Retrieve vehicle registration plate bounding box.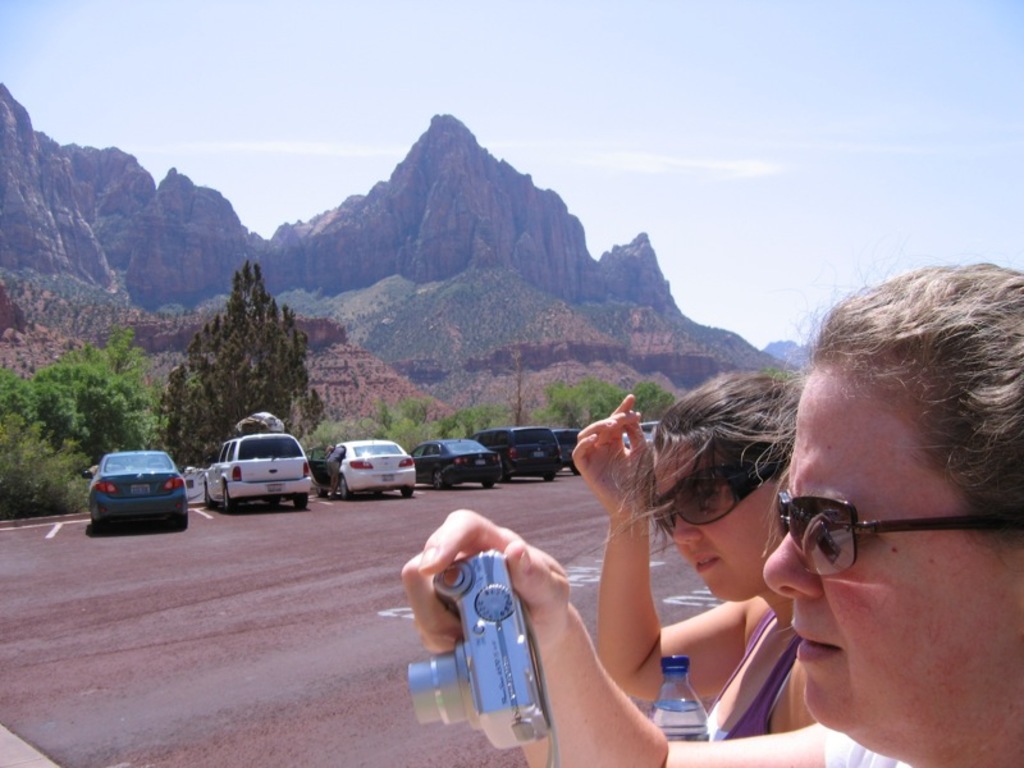
Bounding box: pyautogui.locateOnScreen(381, 475, 392, 481).
